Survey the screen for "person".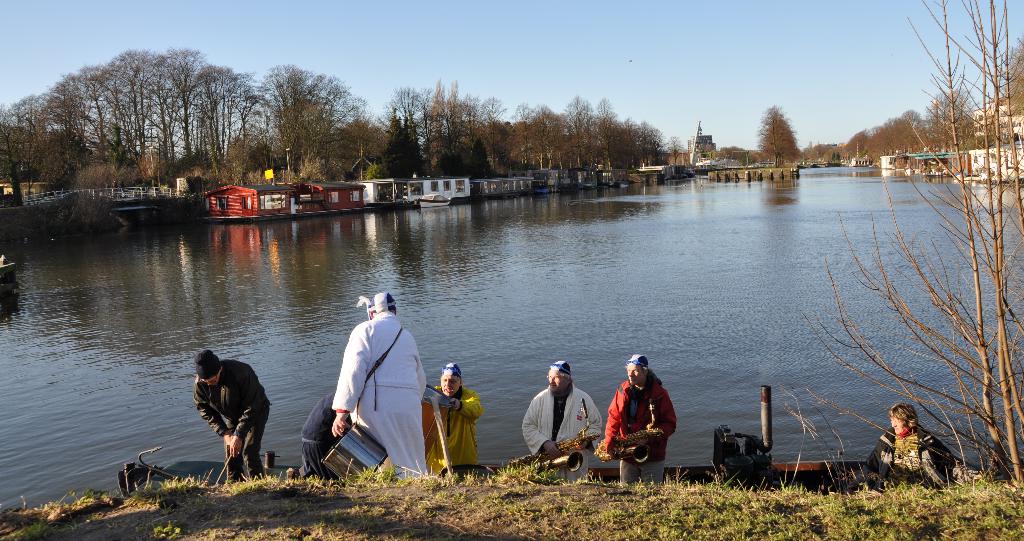
Survey found: <region>425, 363, 476, 467</region>.
